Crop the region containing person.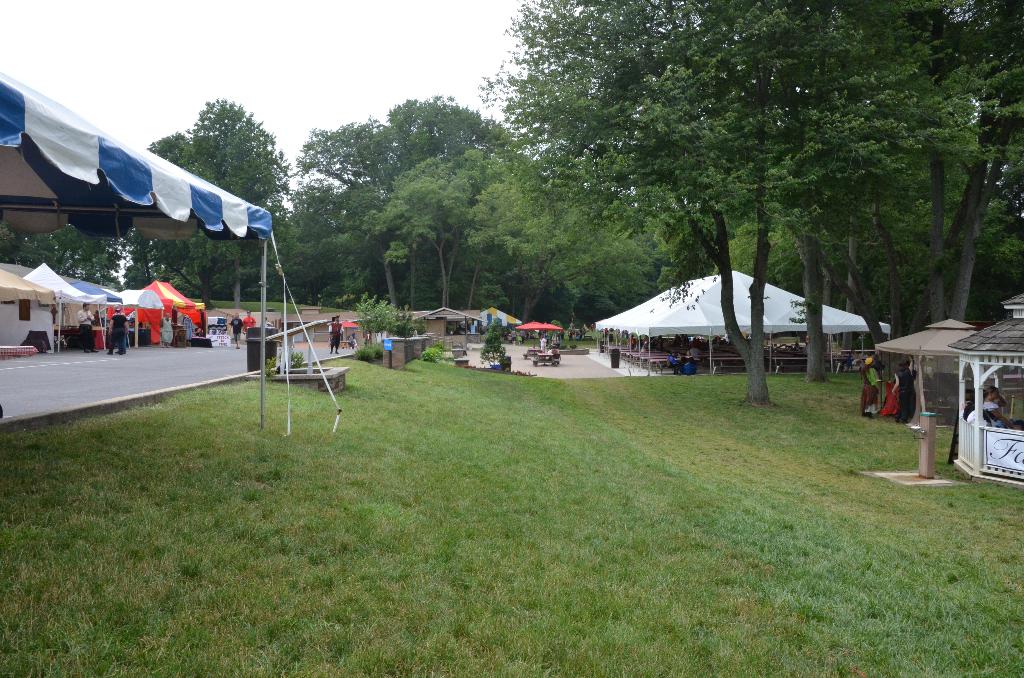
Crop region: 987 387 1013 424.
